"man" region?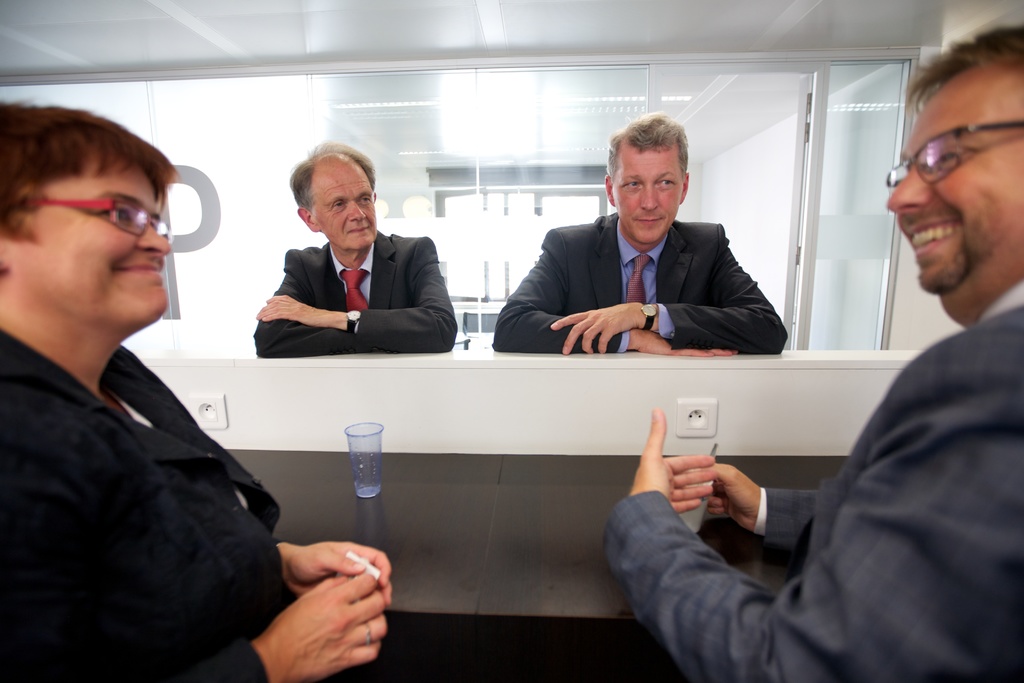
x1=492, y1=110, x2=788, y2=357
